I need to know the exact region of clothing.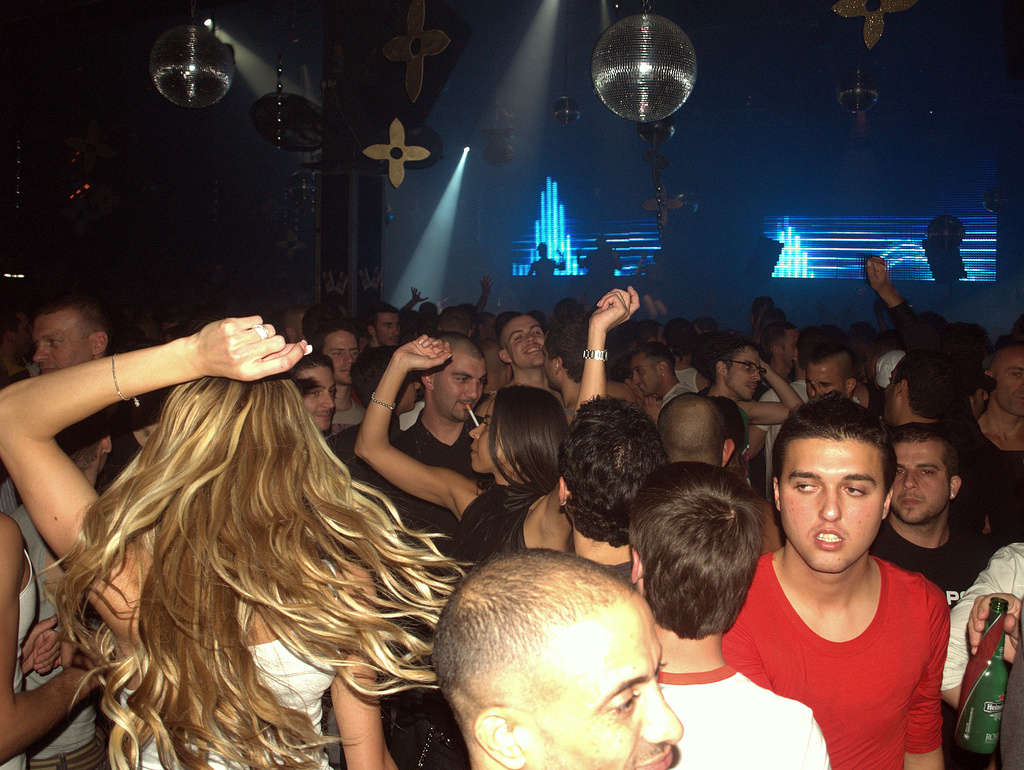
Region: {"x1": 734, "y1": 545, "x2": 957, "y2": 750}.
